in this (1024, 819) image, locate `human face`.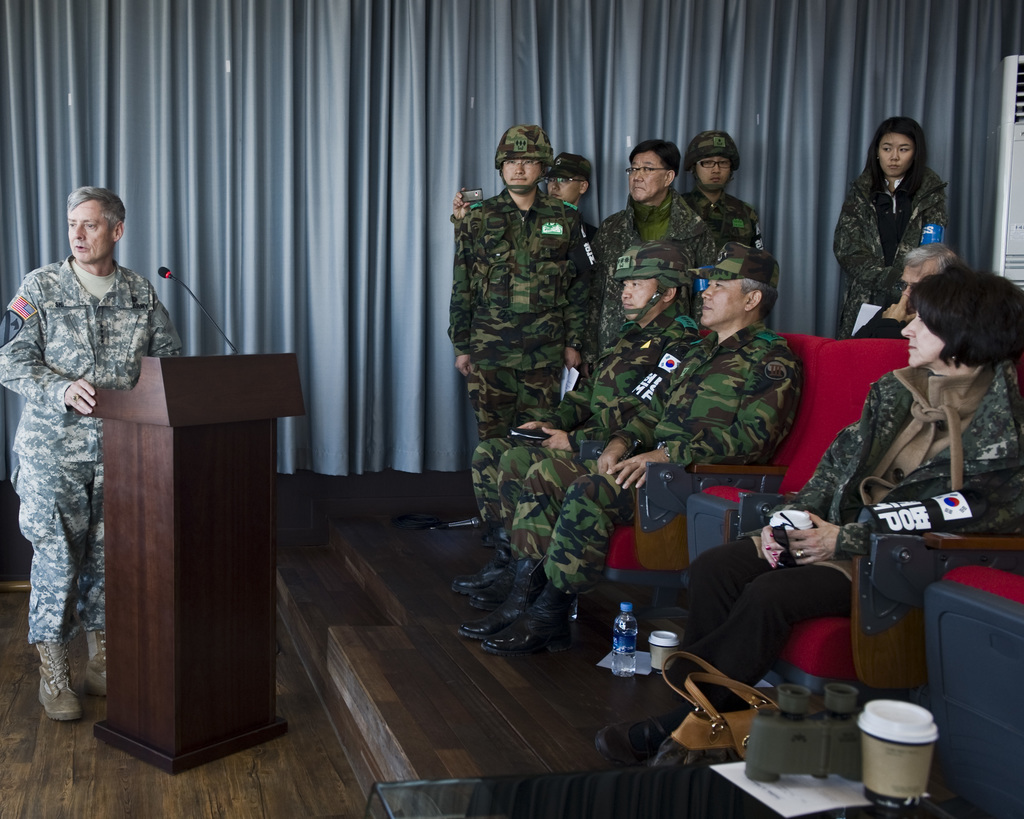
Bounding box: locate(879, 139, 908, 179).
